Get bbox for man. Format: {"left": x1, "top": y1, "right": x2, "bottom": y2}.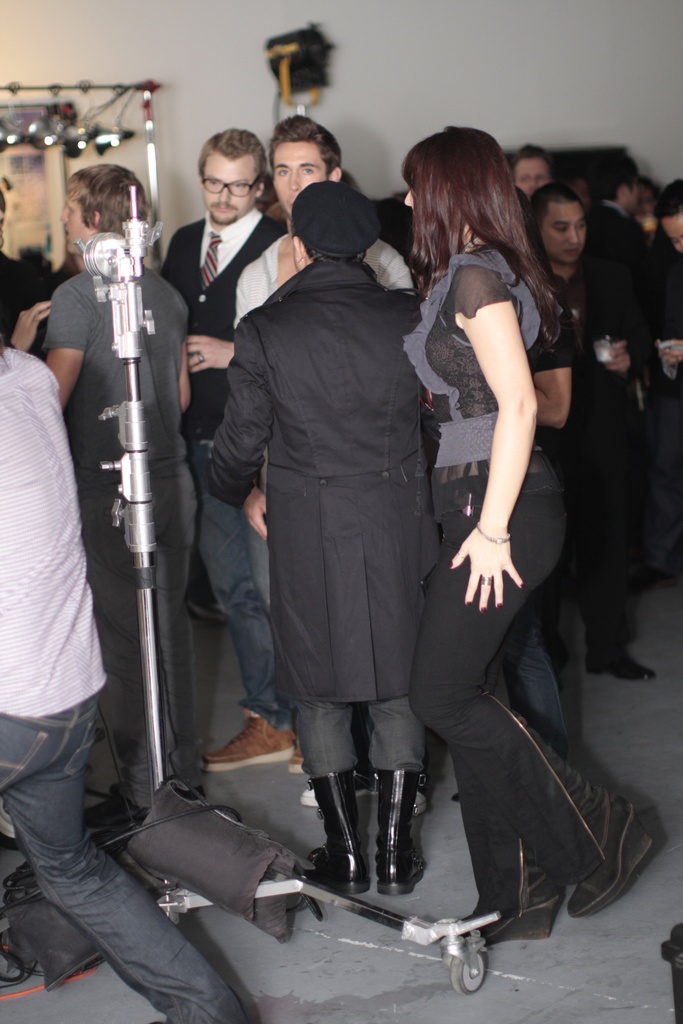
{"left": 38, "top": 161, "right": 208, "bottom": 803}.
